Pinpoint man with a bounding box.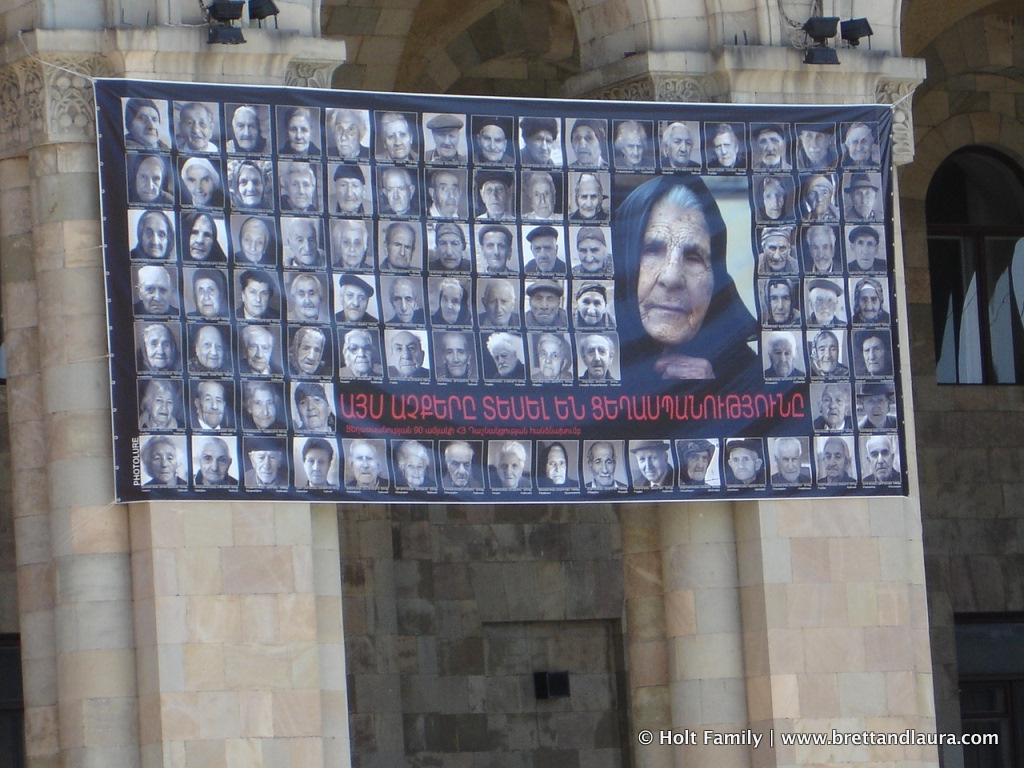
[left=769, top=438, right=810, bottom=487].
